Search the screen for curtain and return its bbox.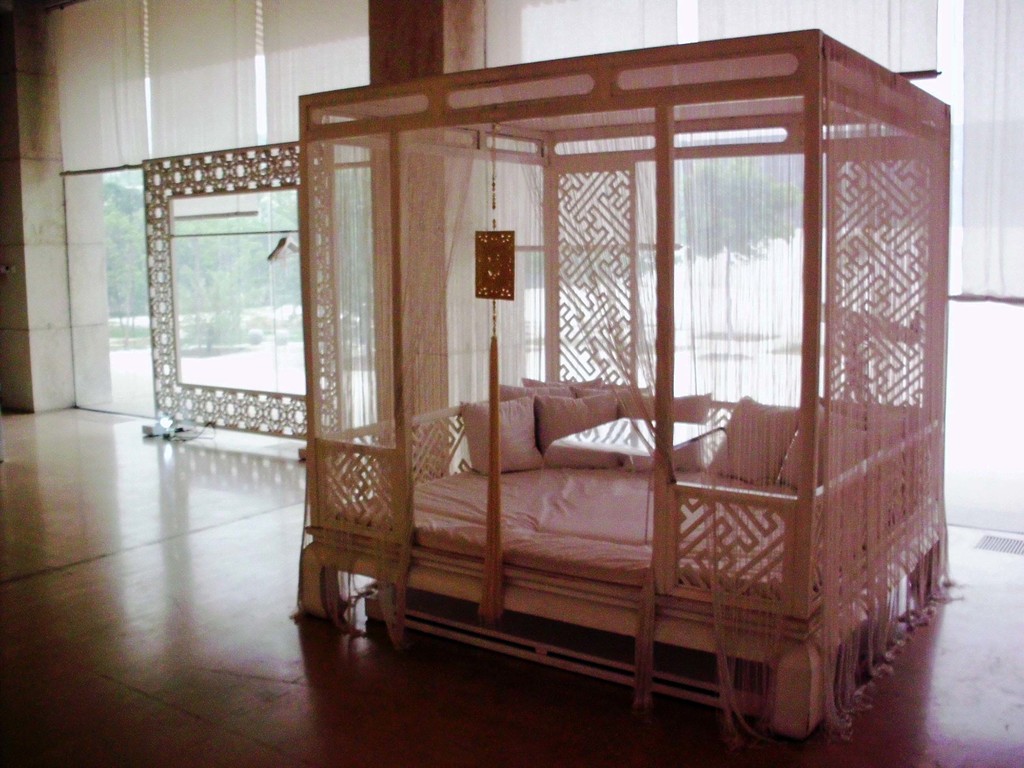
Found: bbox=(484, 0, 677, 63).
